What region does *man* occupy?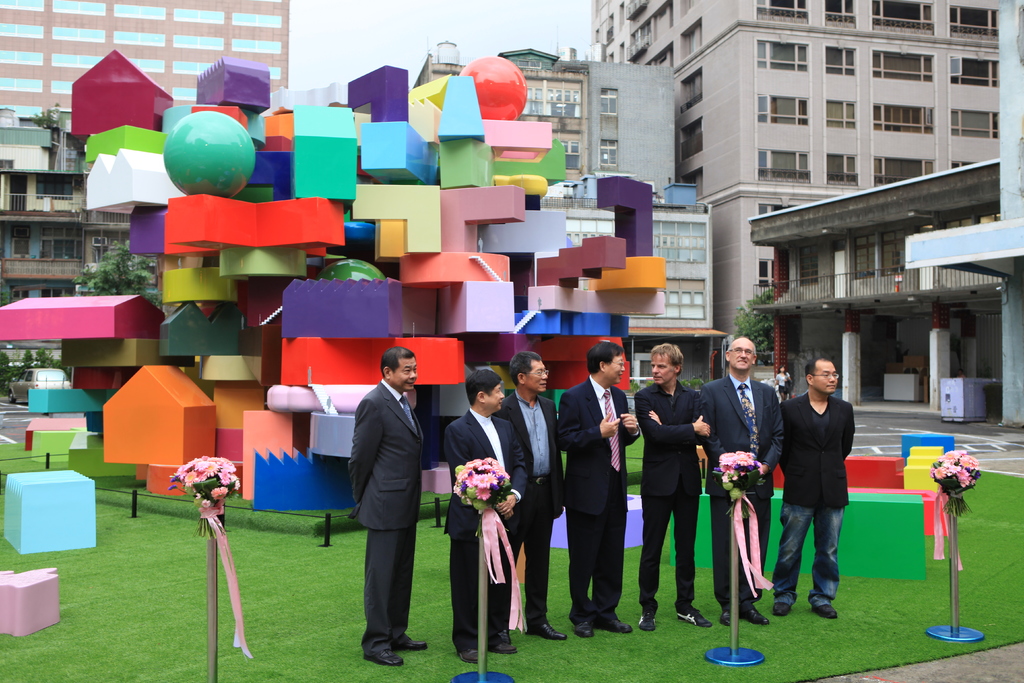
(499, 348, 566, 642).
